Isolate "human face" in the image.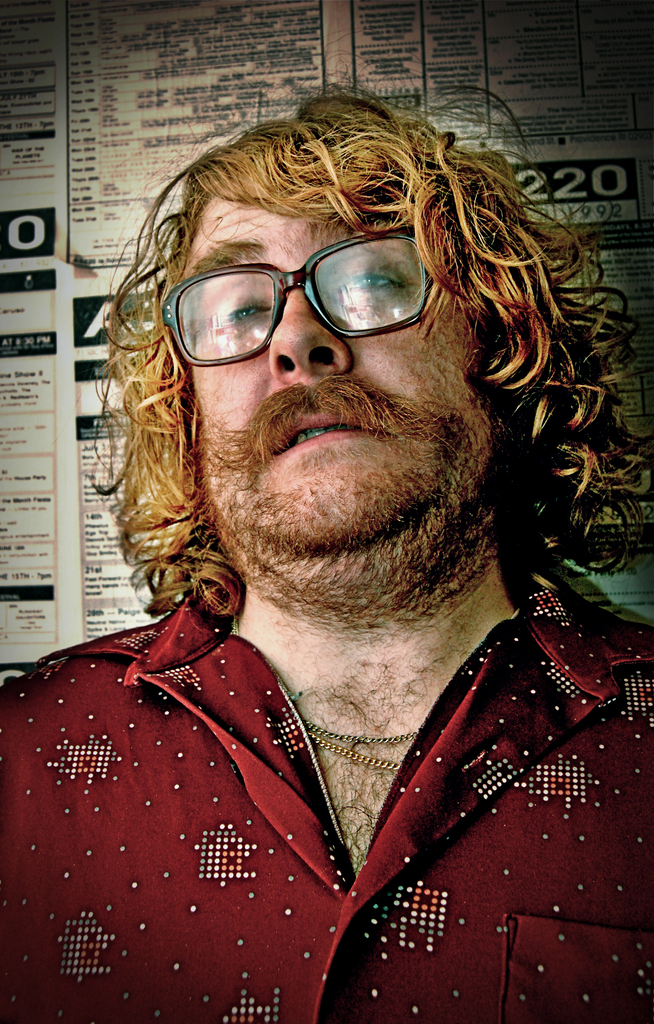
Isolated region: detection(189, 194, 502, 610).
